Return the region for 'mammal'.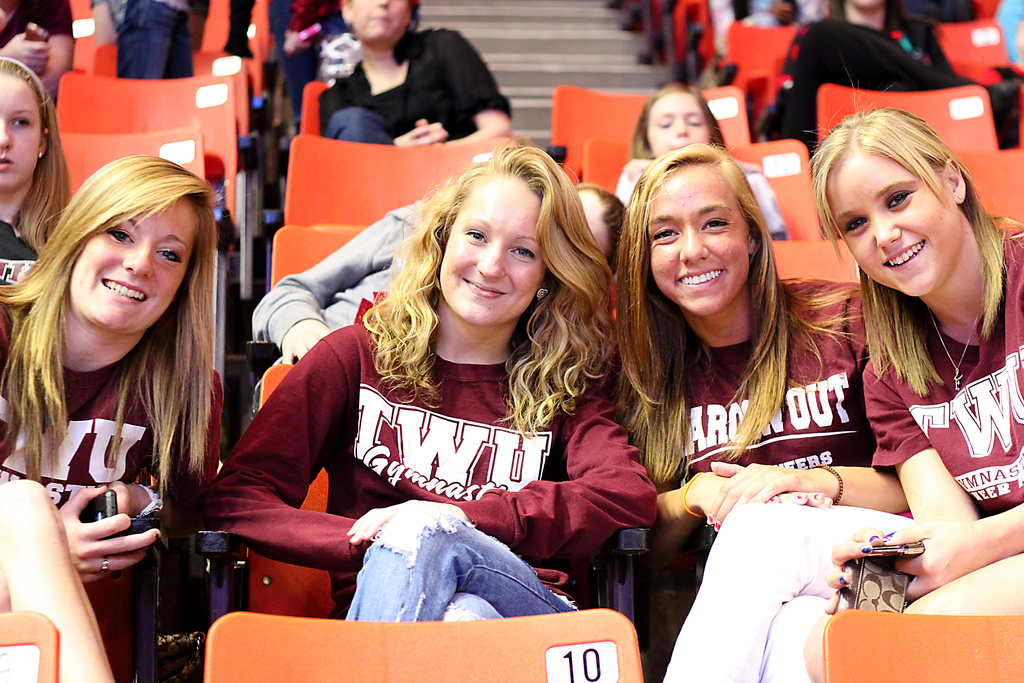
detection(612, 79, 791, 243).
